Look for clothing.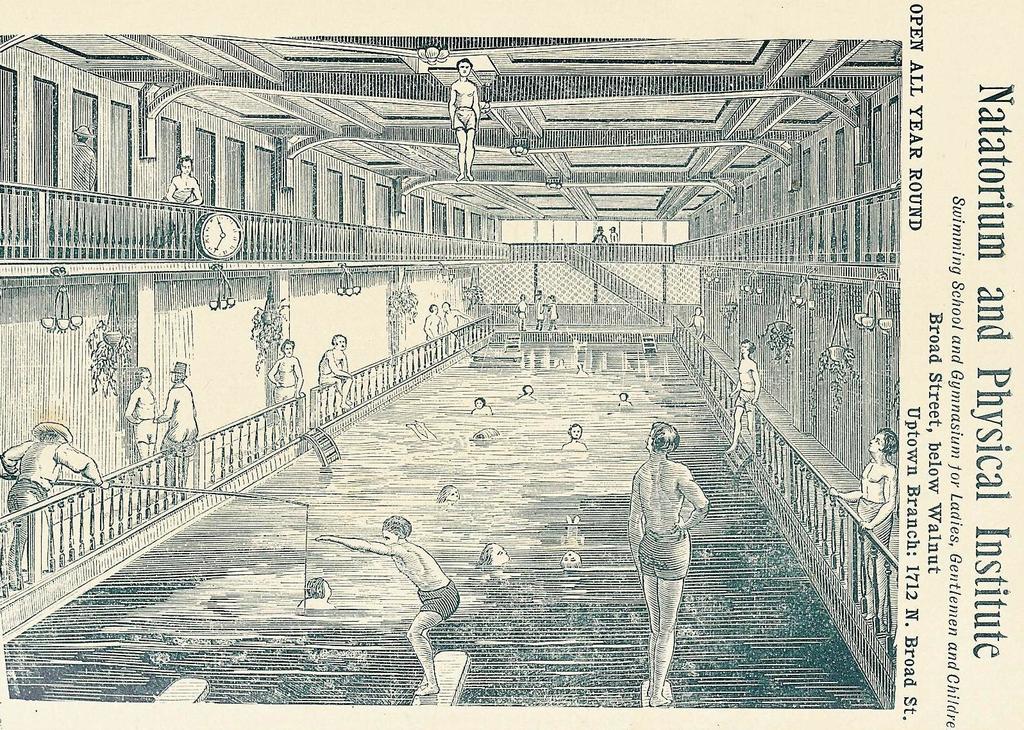
Found: {"left": 418, "top": 583, "right": 460, "bottom": 620}.
